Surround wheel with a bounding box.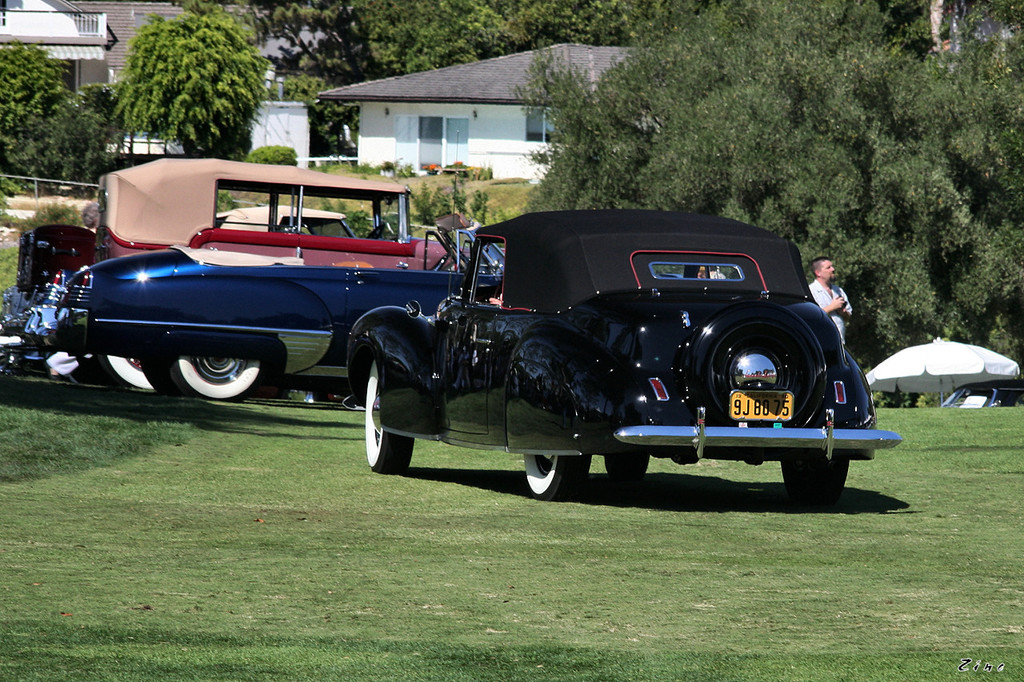
rect(604, 449, 649, 481).
